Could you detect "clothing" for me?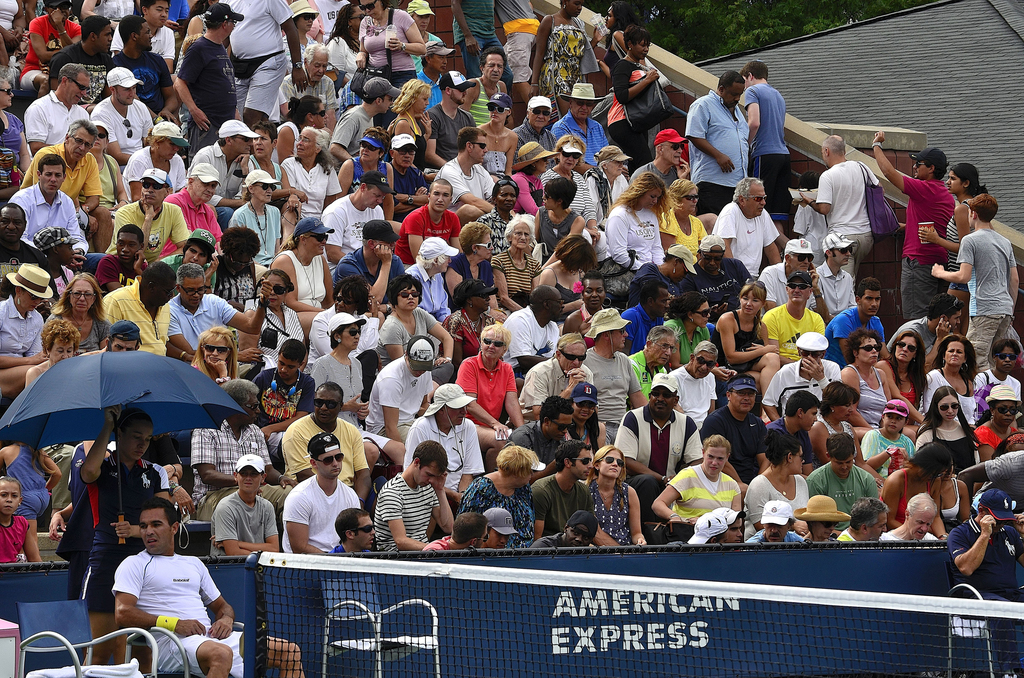
Detection result: box=[18, 143, 97, 198].
